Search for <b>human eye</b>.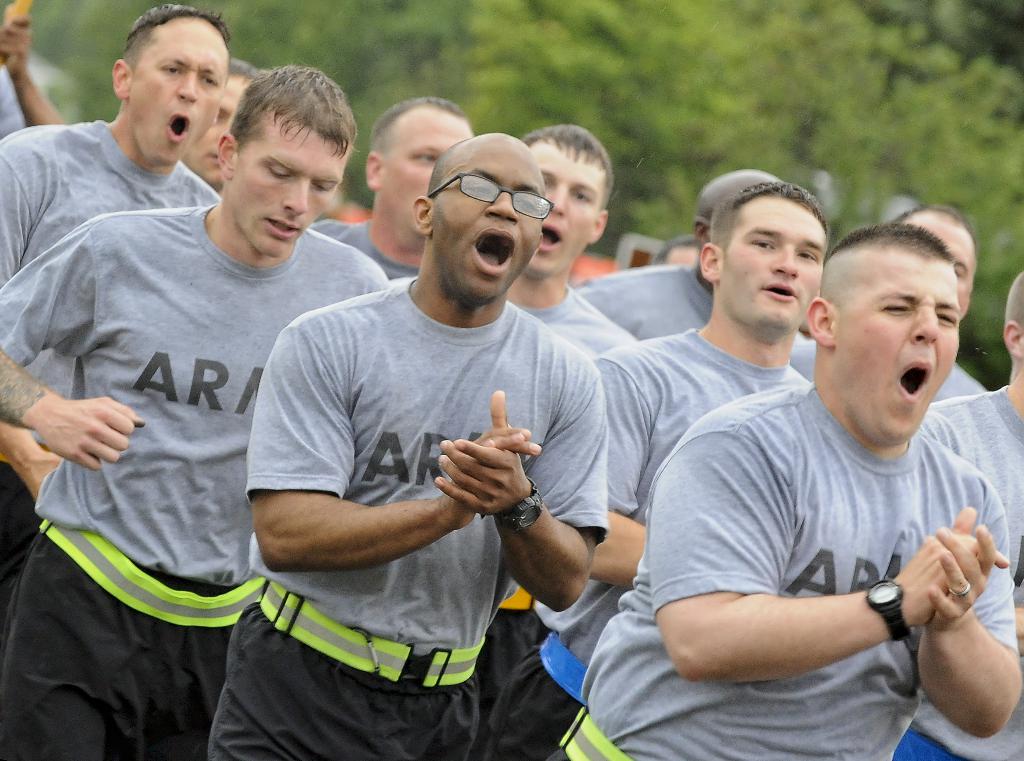
Found at [left=200, top=73, right=216, bottom=87].
